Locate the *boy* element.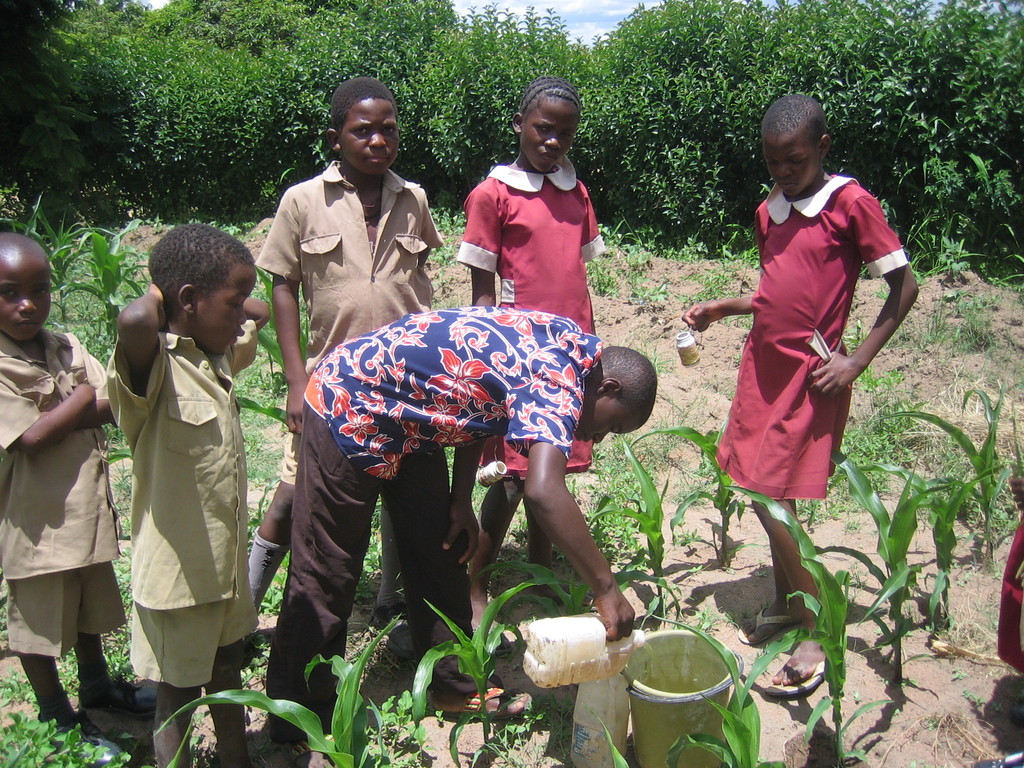
Element bbox: crop(106, 217, 296, 767).
